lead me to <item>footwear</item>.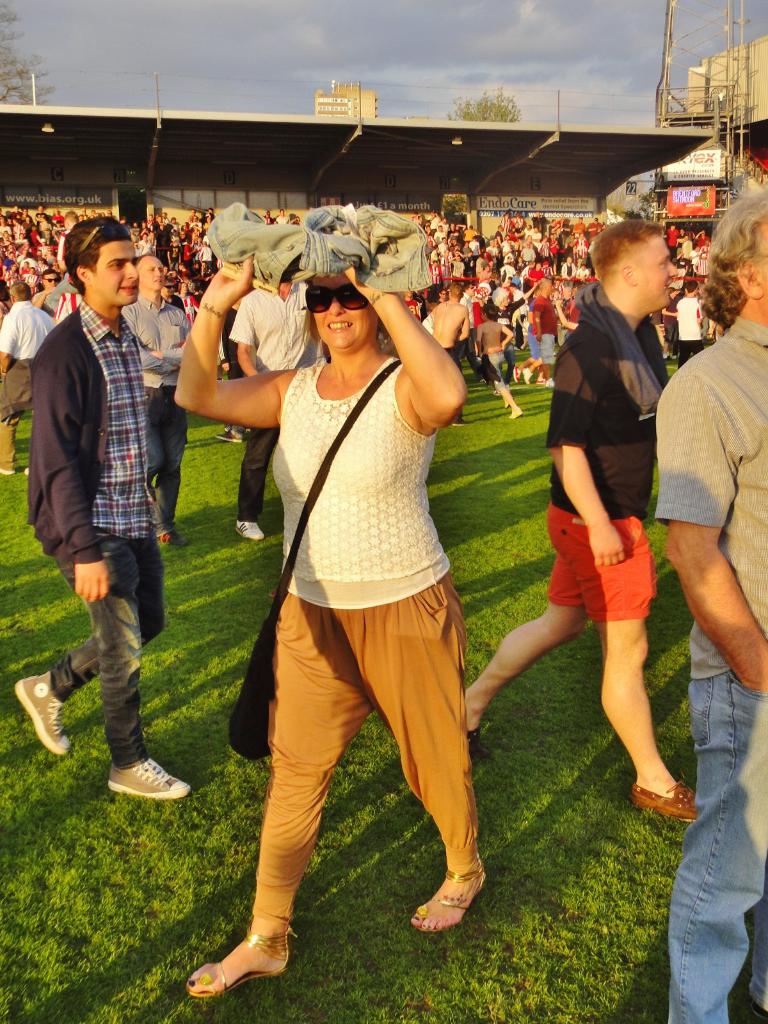
Lead to (534,378,546,387).
